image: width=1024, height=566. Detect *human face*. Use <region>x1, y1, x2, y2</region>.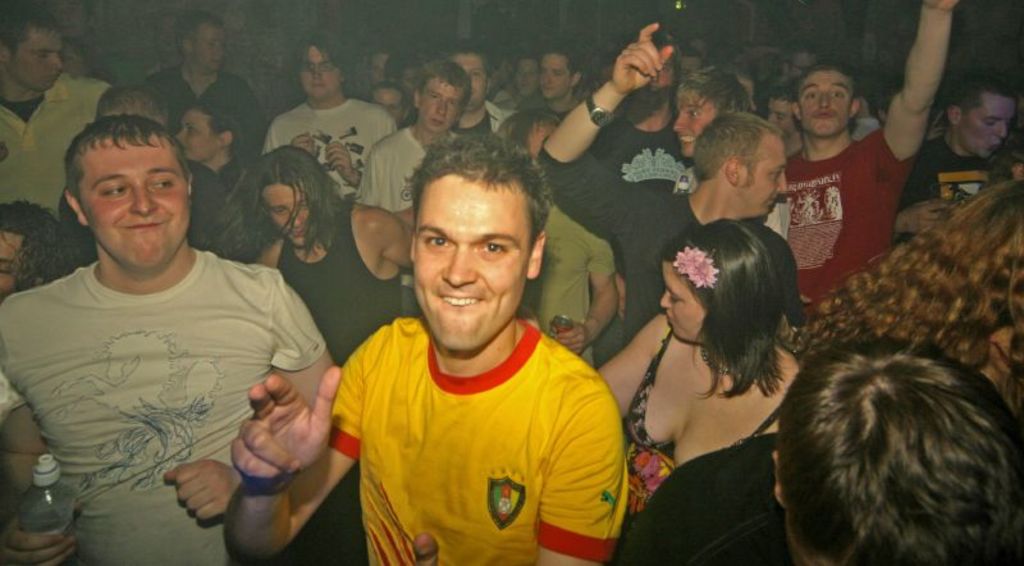
<region>675, 93, 716, 154</region>.
